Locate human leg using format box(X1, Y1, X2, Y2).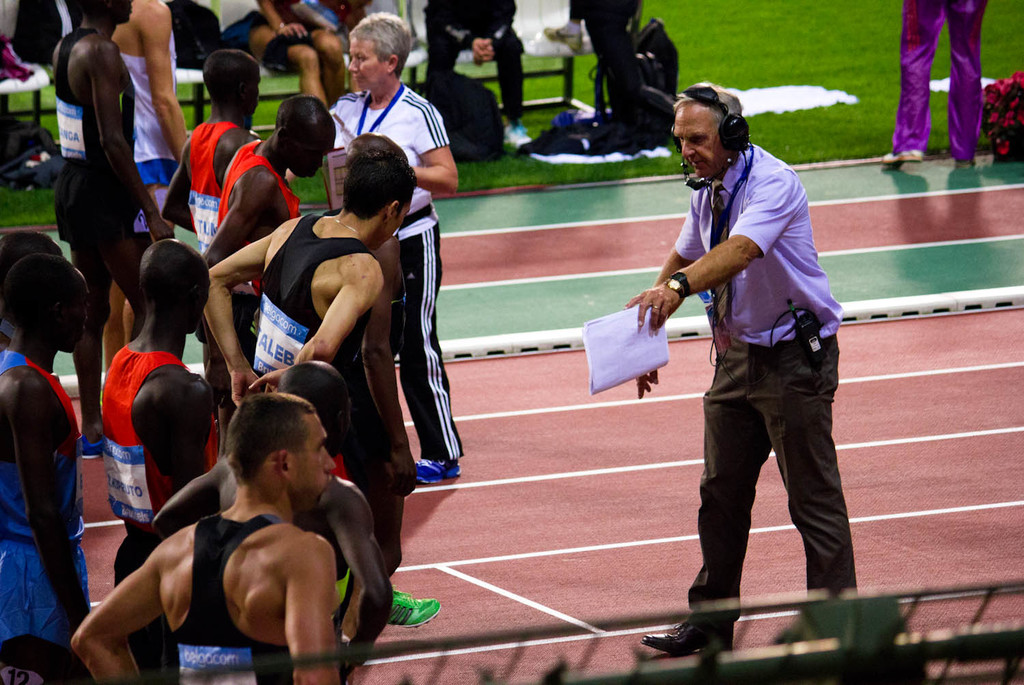
box(948, 0, 986, 171).
